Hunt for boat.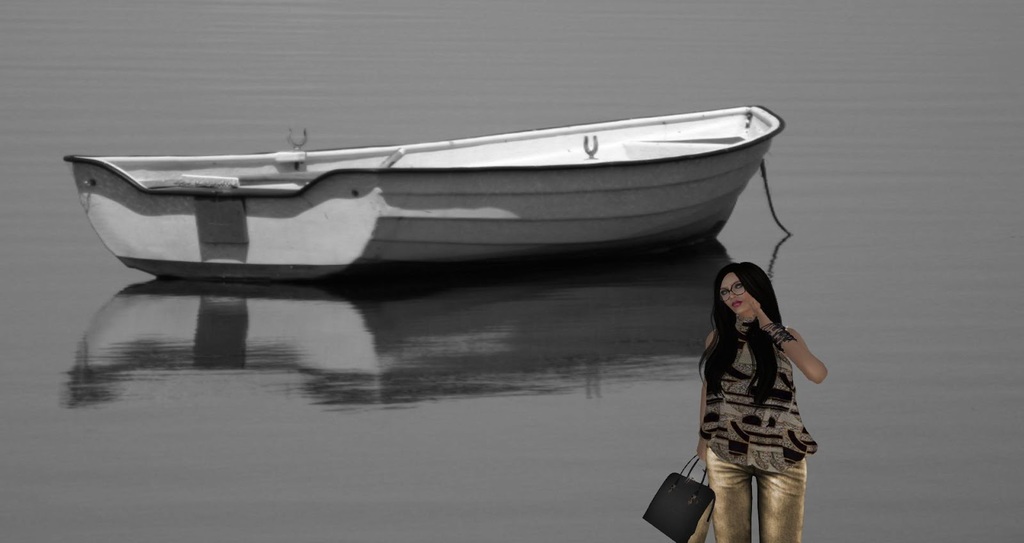
Hunted down at [left=47, top=90, right=862, bottom=263].
